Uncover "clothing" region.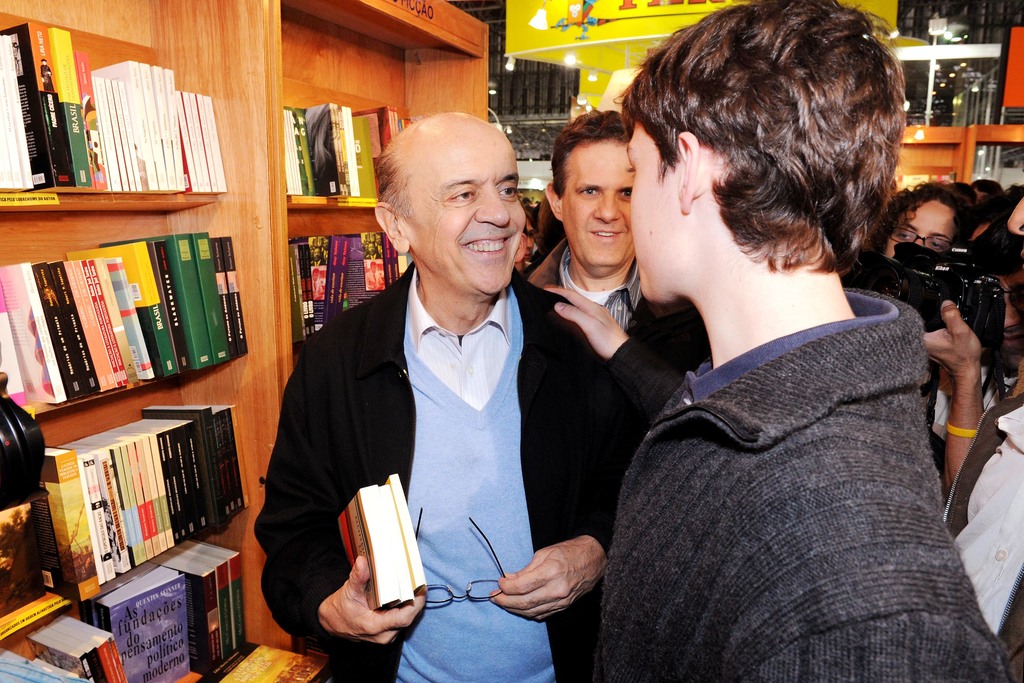
Uncovered: 940 347 1017 443.
